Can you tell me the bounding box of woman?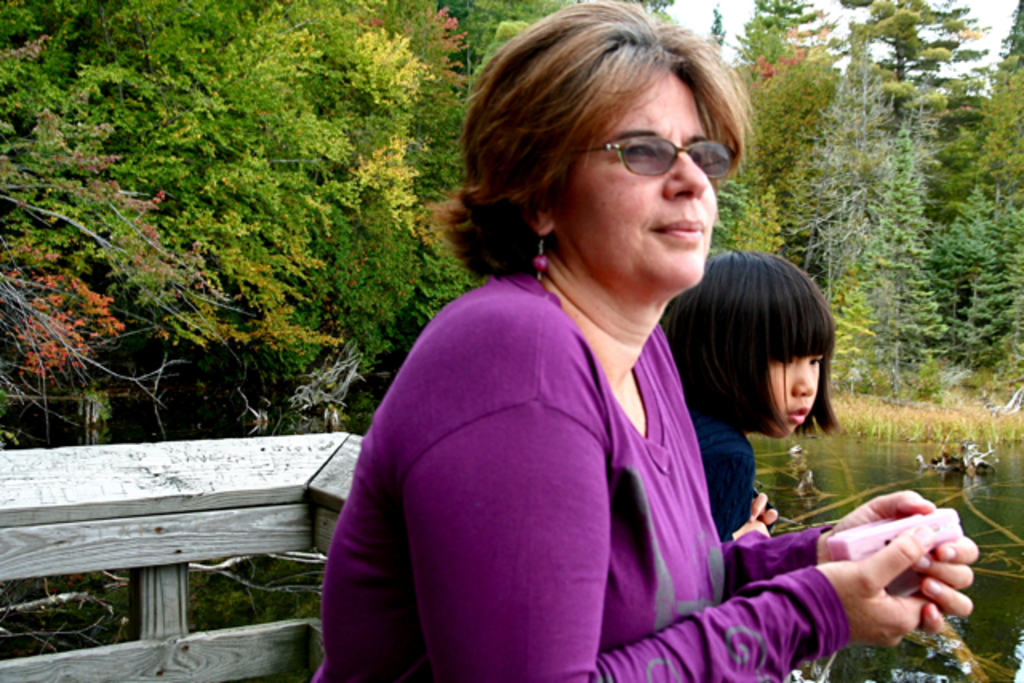
box=[309, 0, 974, 681].
